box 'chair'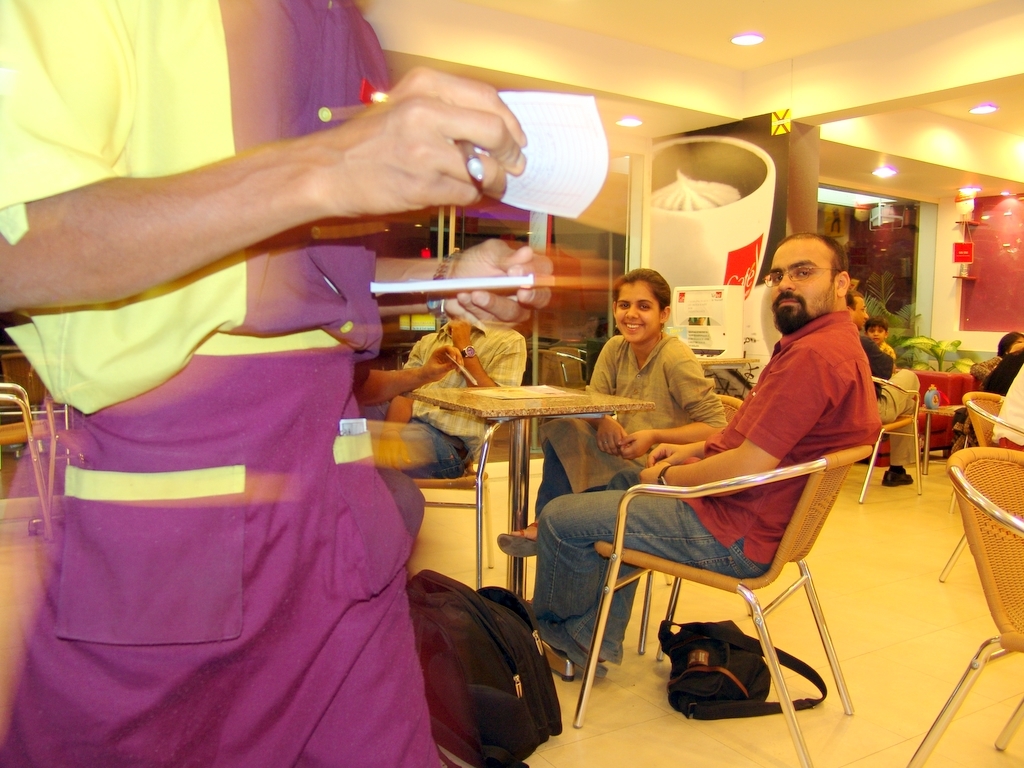
[0,380,59,550]
